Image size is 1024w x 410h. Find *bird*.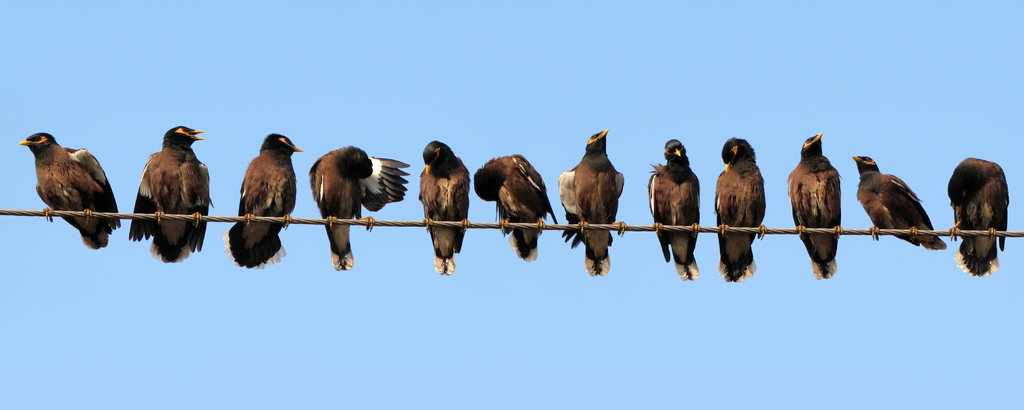
(125, 122, 216, 265).
